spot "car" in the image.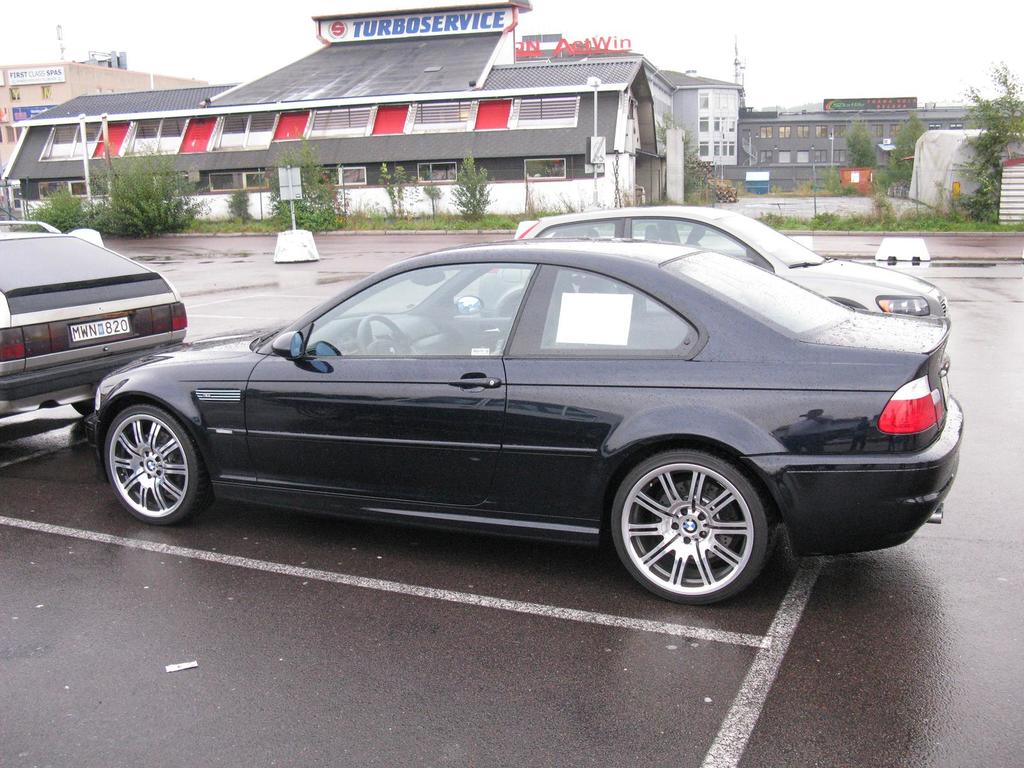
"car" found at BBox(0, 220, 184, 428).
